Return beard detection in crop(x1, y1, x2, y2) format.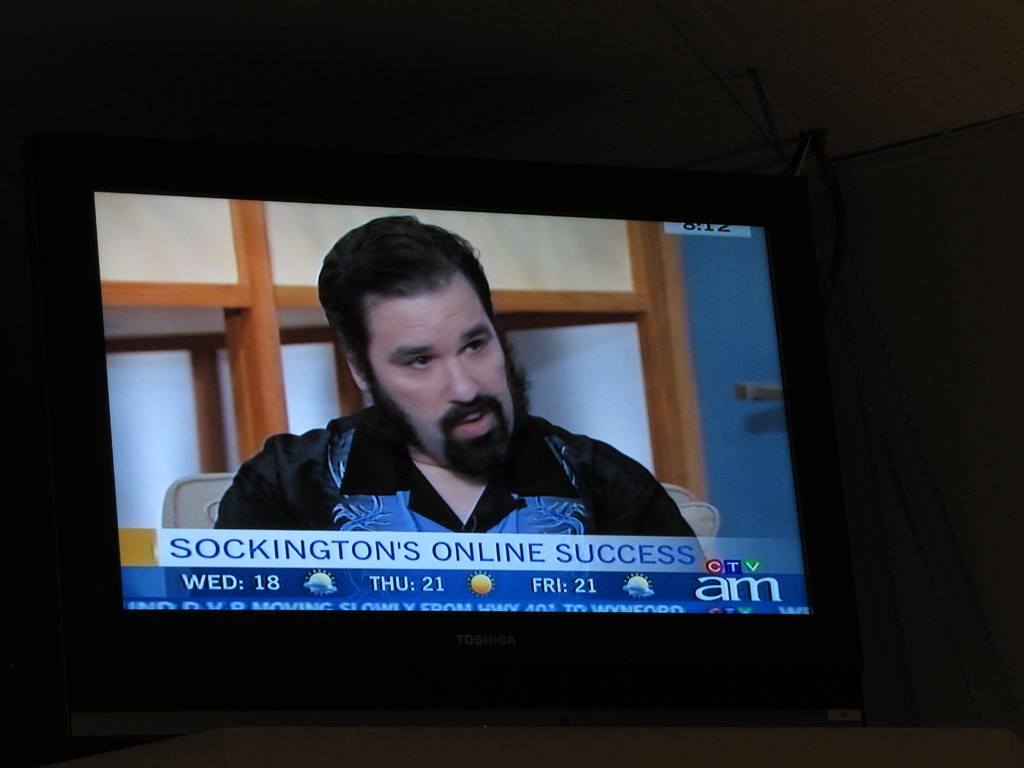
crop(440, 423, 506, 479).
